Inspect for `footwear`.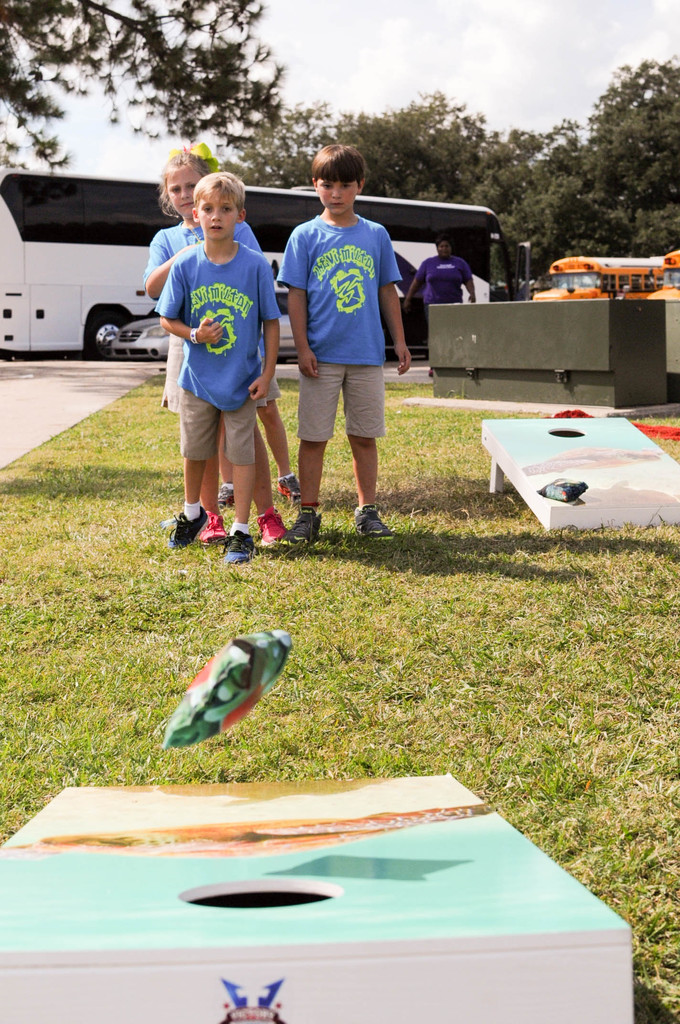
Inspection: x1=350 y1=504 x2=397 y2=540.
